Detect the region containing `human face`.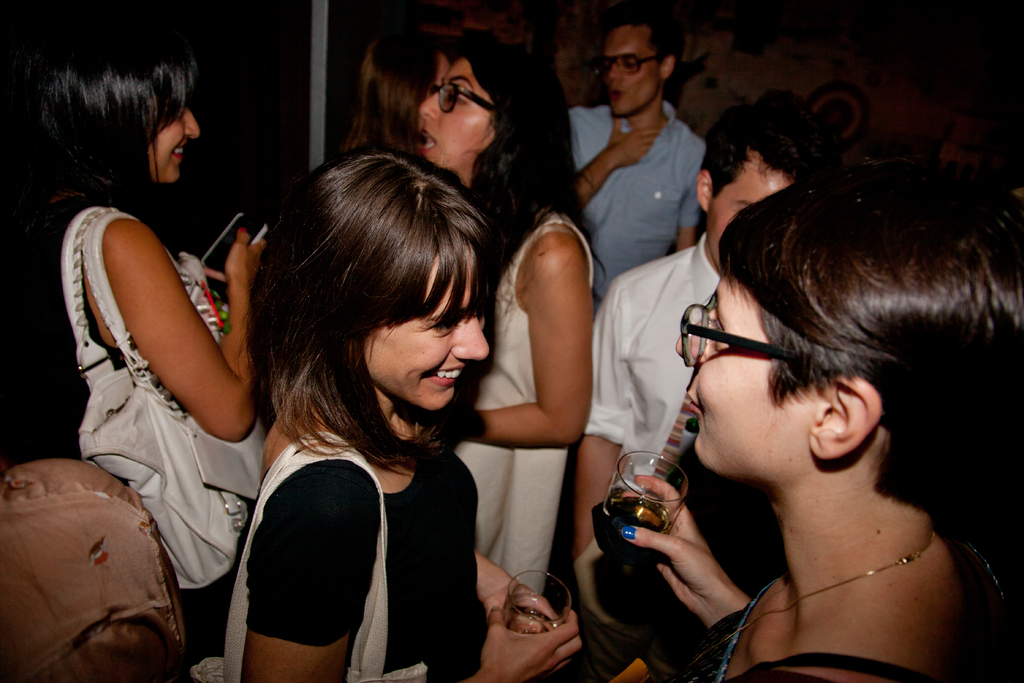
[x1=355, y1=247, x2=496, y2=411].
